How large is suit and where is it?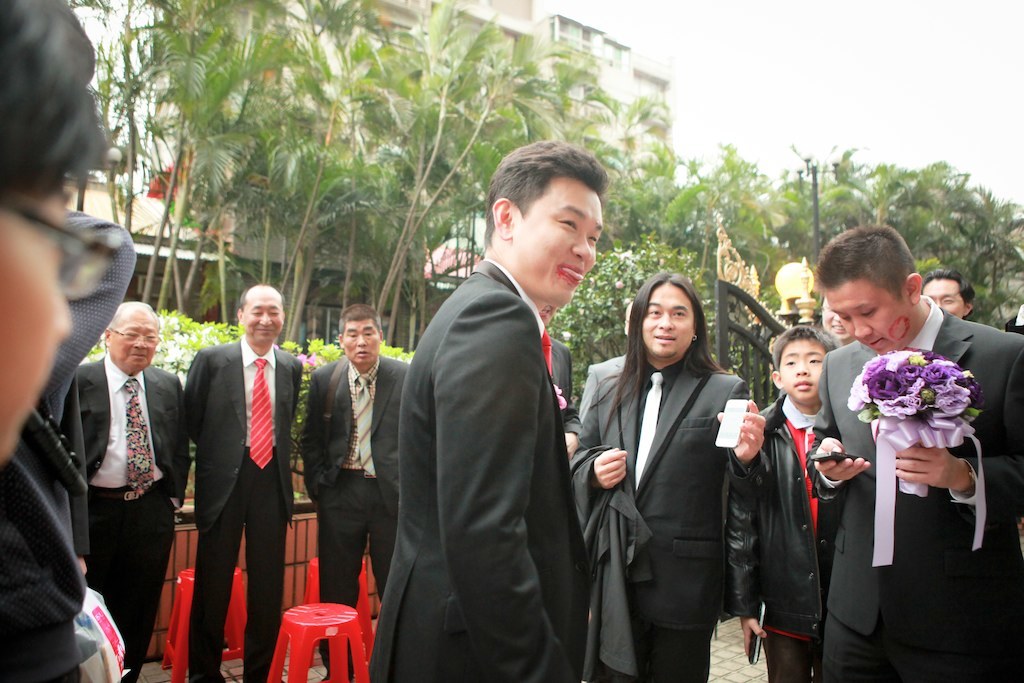
Bounding box: {"x1": 568, "y1": 357, "x2": 751, "y2": 682}.
